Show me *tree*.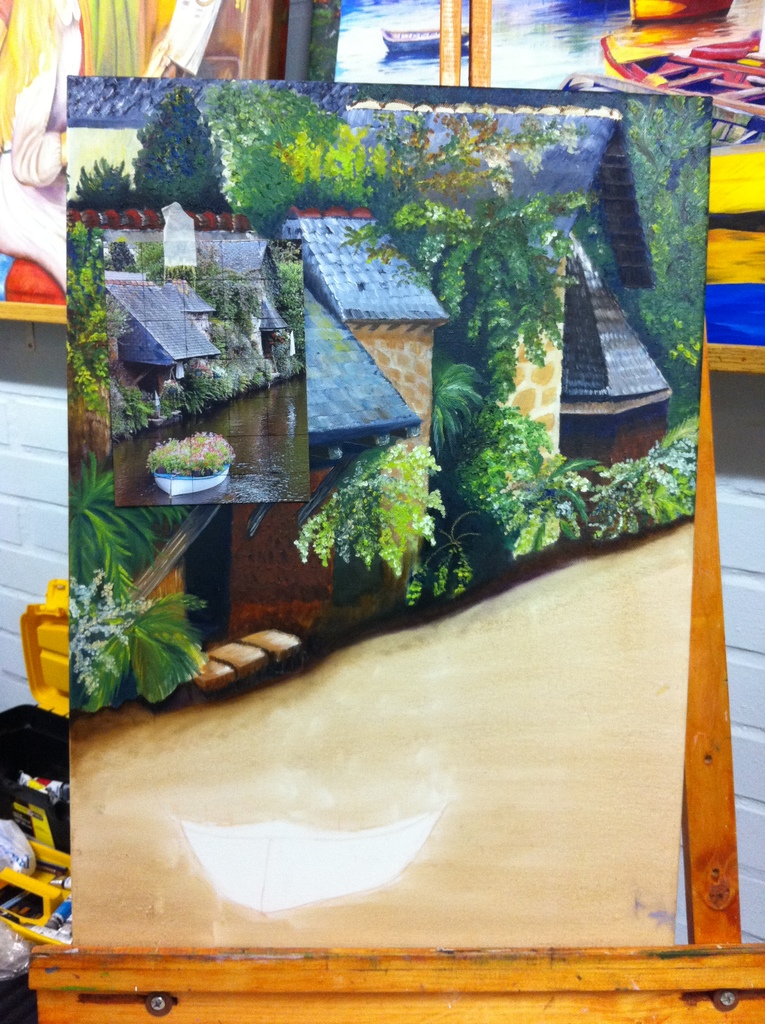
*tree* is here: rect(586, 95, 698, 365).
